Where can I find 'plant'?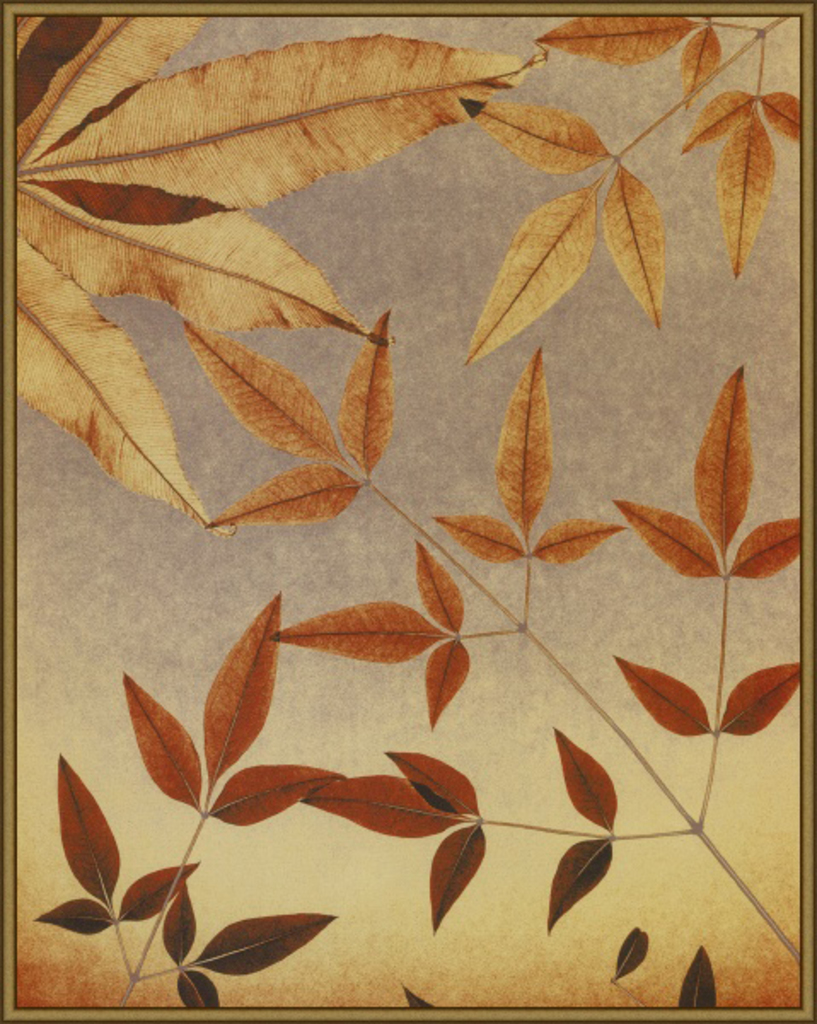
You can find it at x1=186 y1=283 x2=800 y2=1004.
